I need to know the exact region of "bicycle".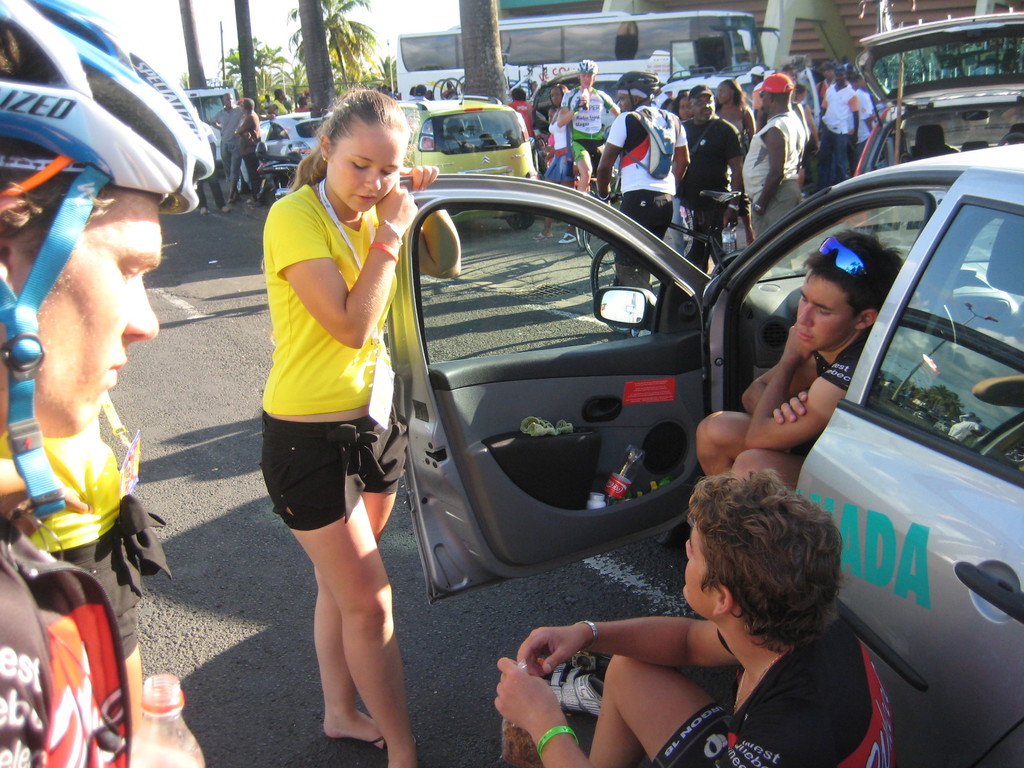
Region: [x1=588, y1=193, x2=750, y2=334].
